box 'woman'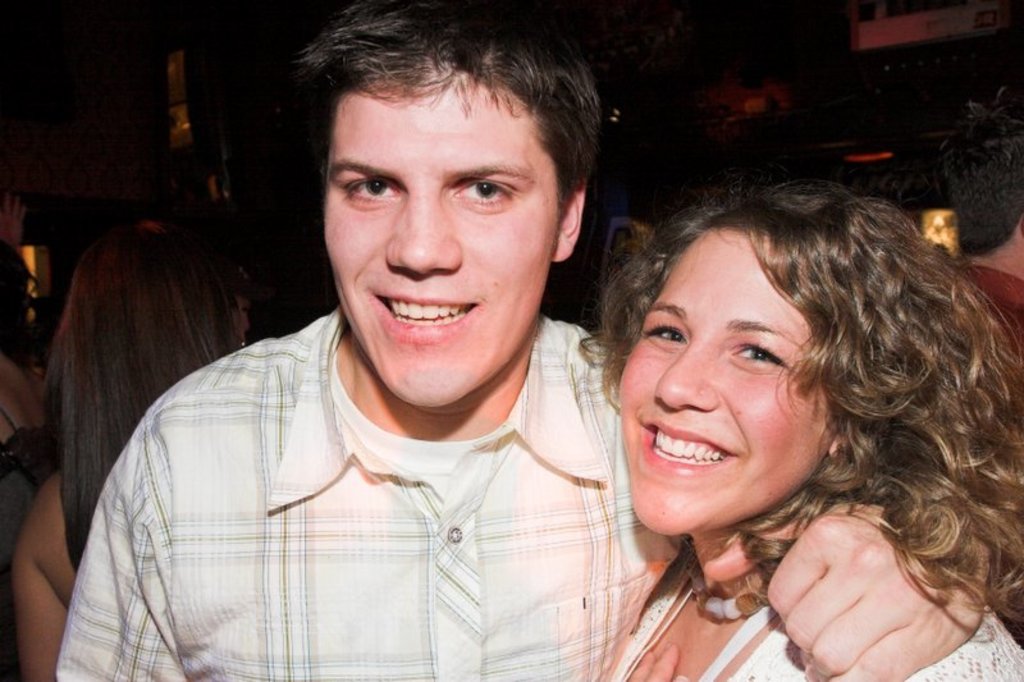
<box>526,136,1023,665</box>
